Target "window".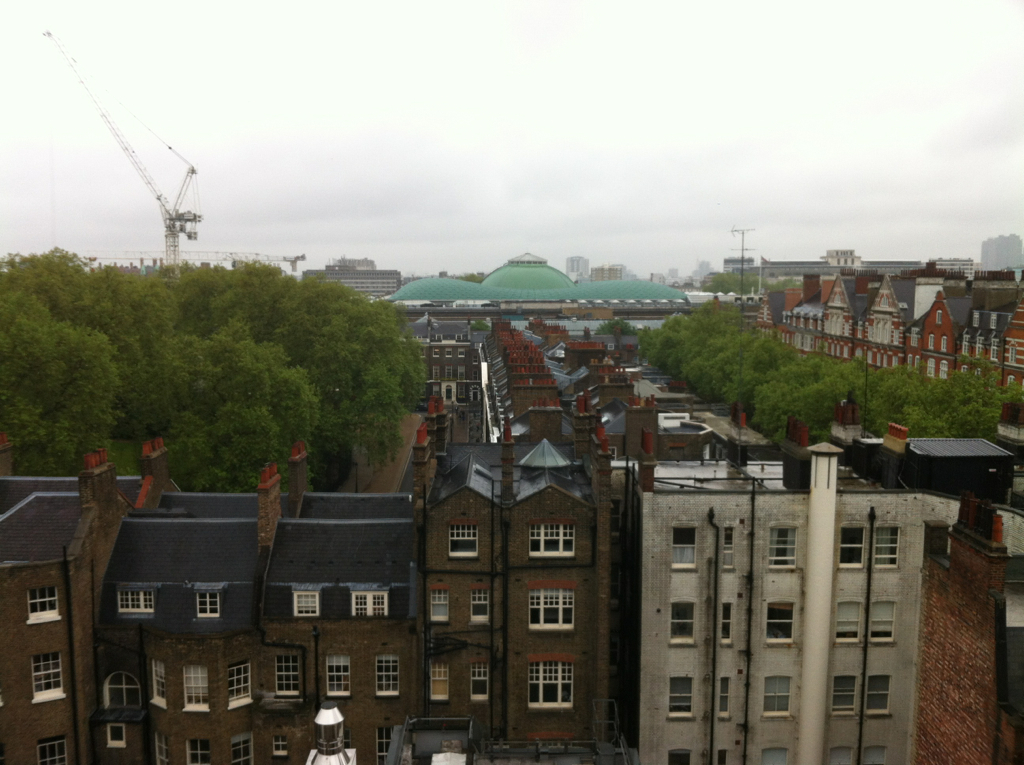
Target region: {"x1": 118, "y1": 588, "x2": 152, "y2": 616}.
